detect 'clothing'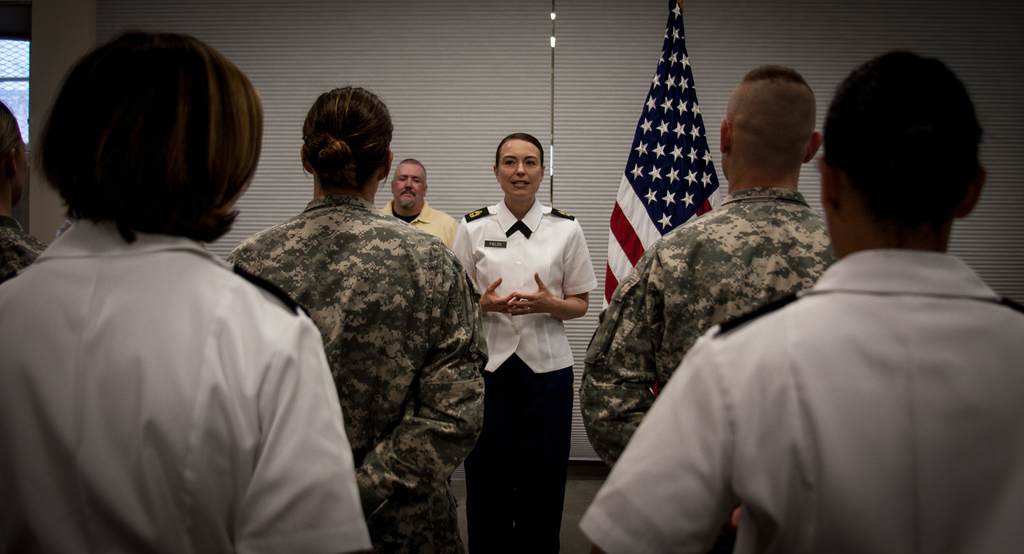
<bbox>687, 186, 1023, 553</bbox>
